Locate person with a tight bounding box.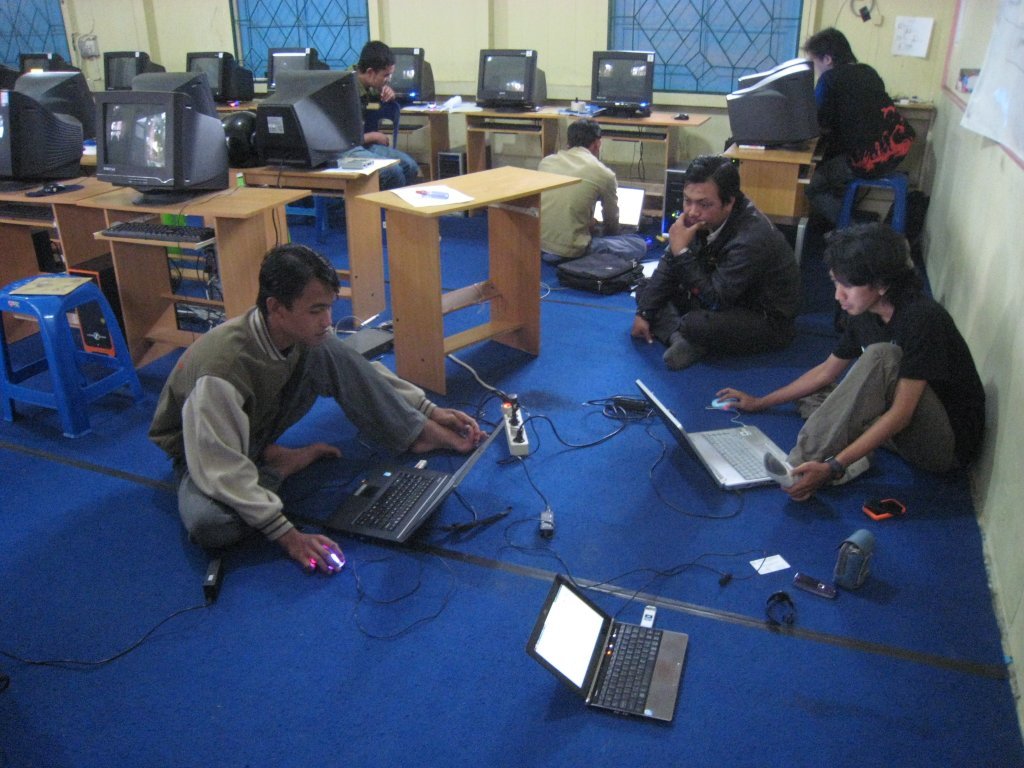
(left=340, top=42, right=443, bottom=247).
